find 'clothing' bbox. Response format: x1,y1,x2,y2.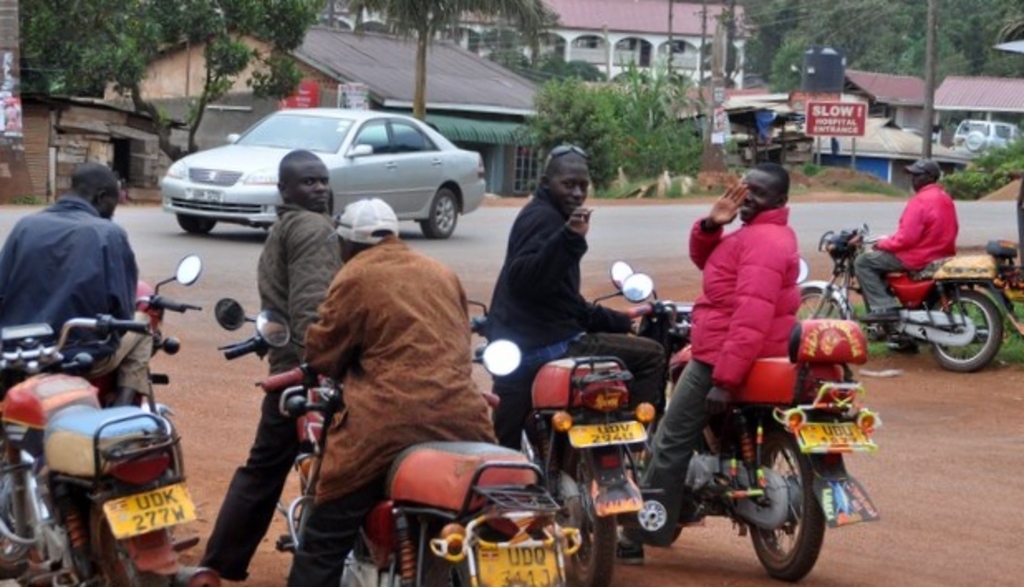
698,211,799,386.
